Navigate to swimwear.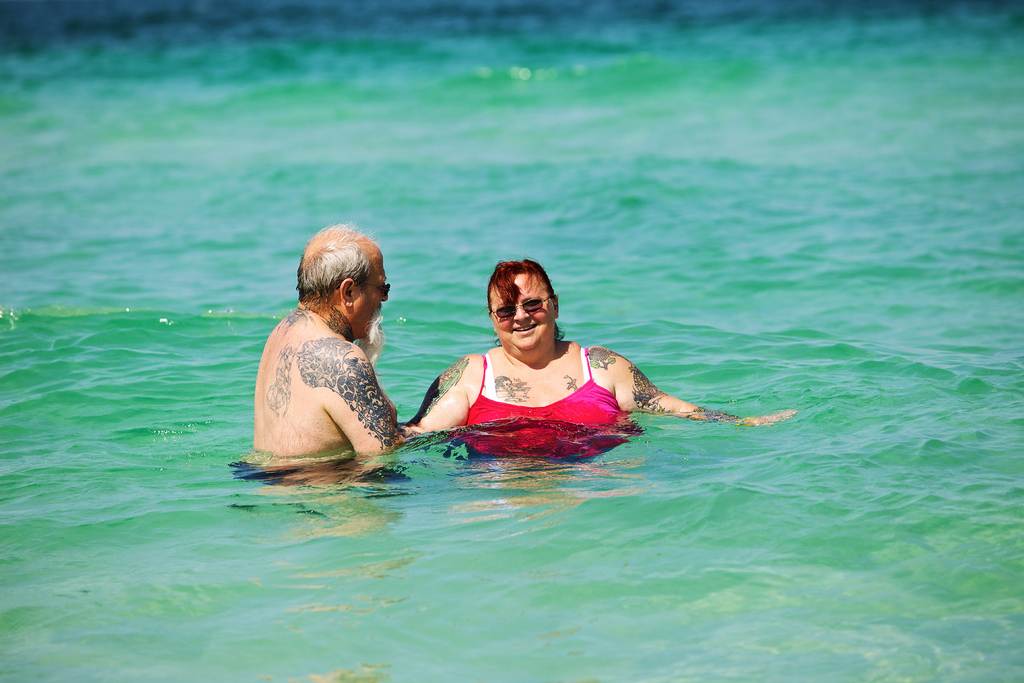
Navigation target: <box>456,349,639,466</box>.
